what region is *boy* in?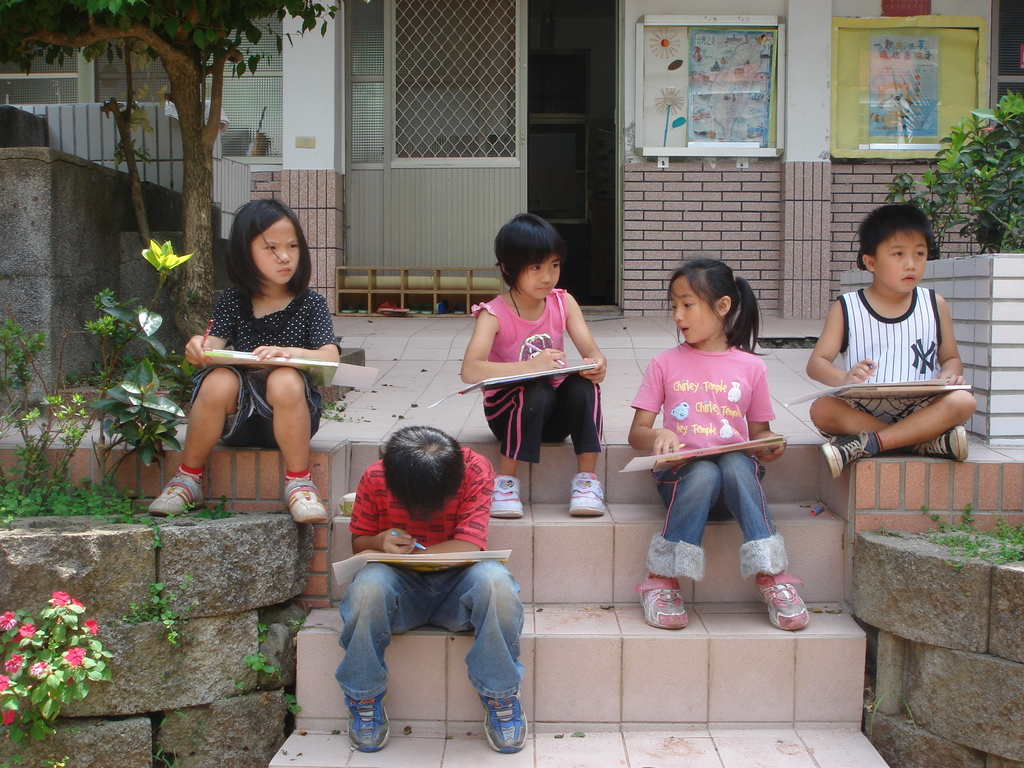
x1=339 y1=429 x2=536 y2=748.
